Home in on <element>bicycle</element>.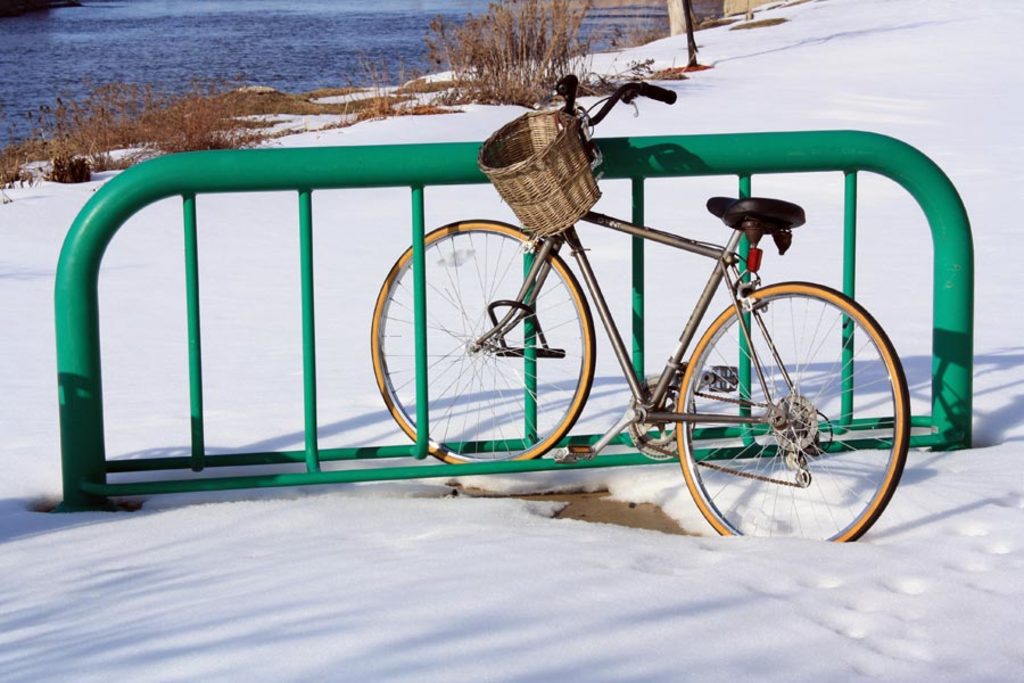
Homed in at <region>101, 84, 959, 515</region>.
